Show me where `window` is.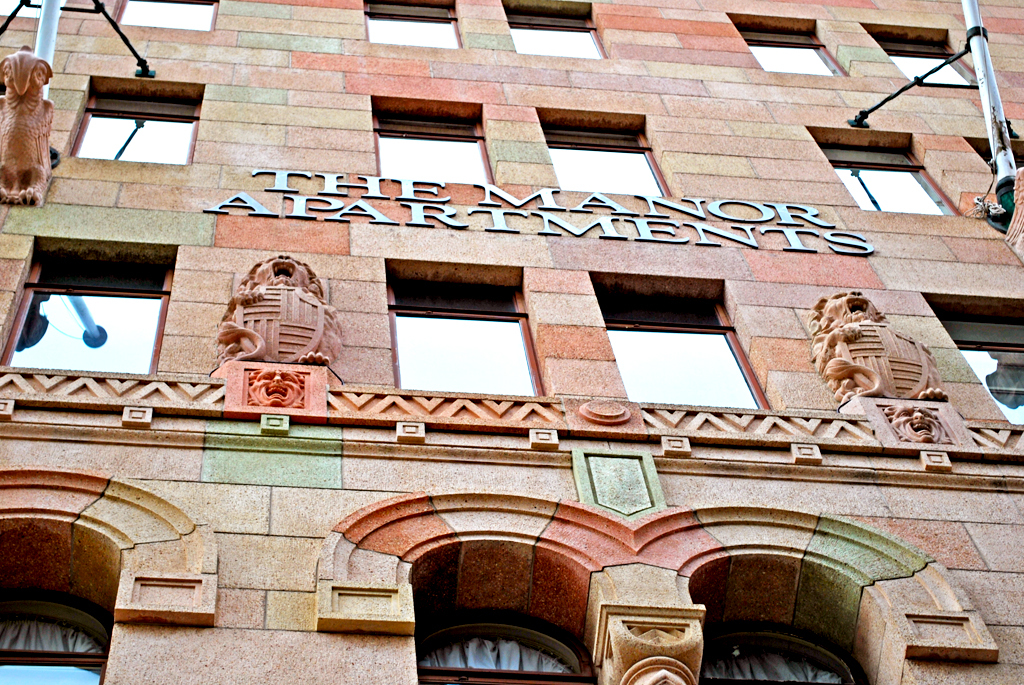
`window` is at locate(24, 241, 165, 395).
